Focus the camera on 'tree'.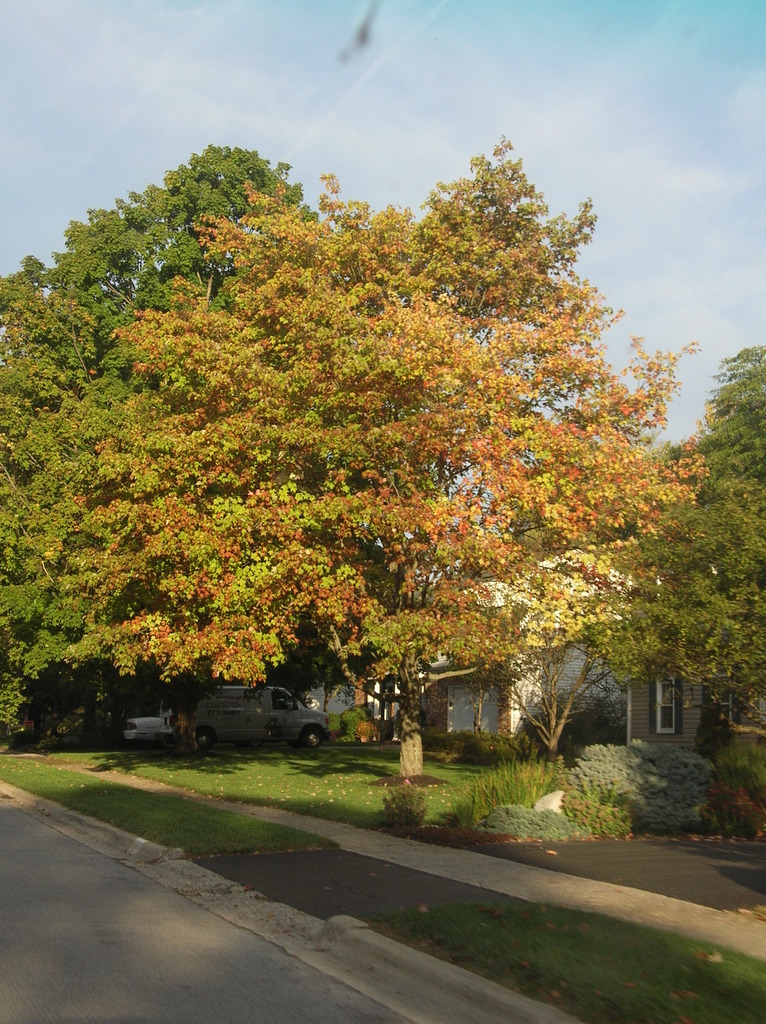
Focus region: box(49, 127, 702, 773).
